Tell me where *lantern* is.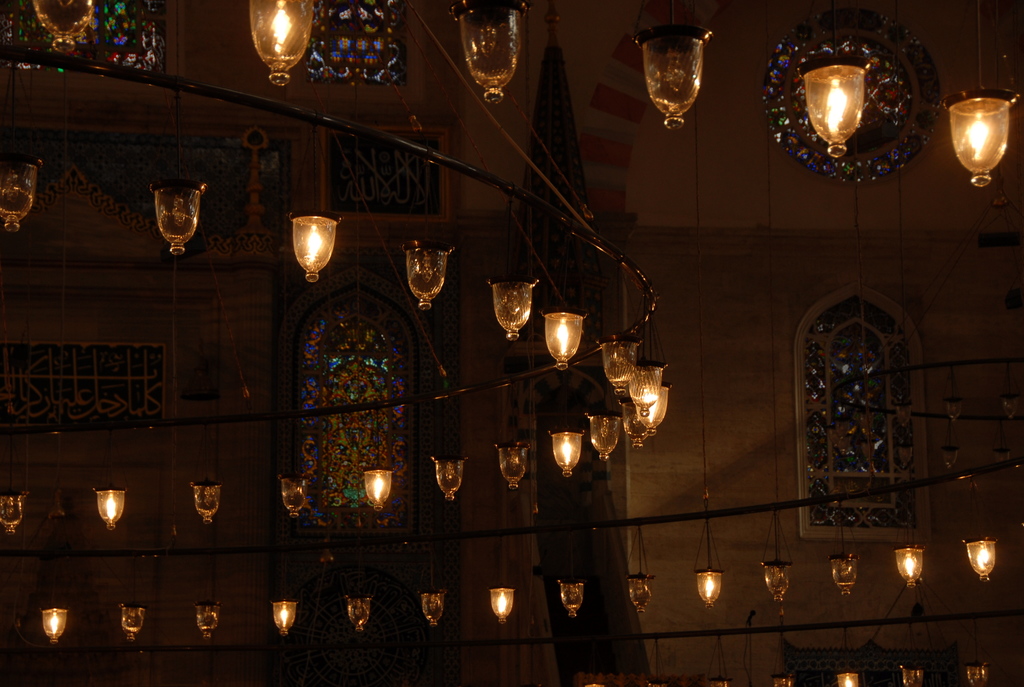
*lantern* is at bbox=(483, 278, 540, 337).
